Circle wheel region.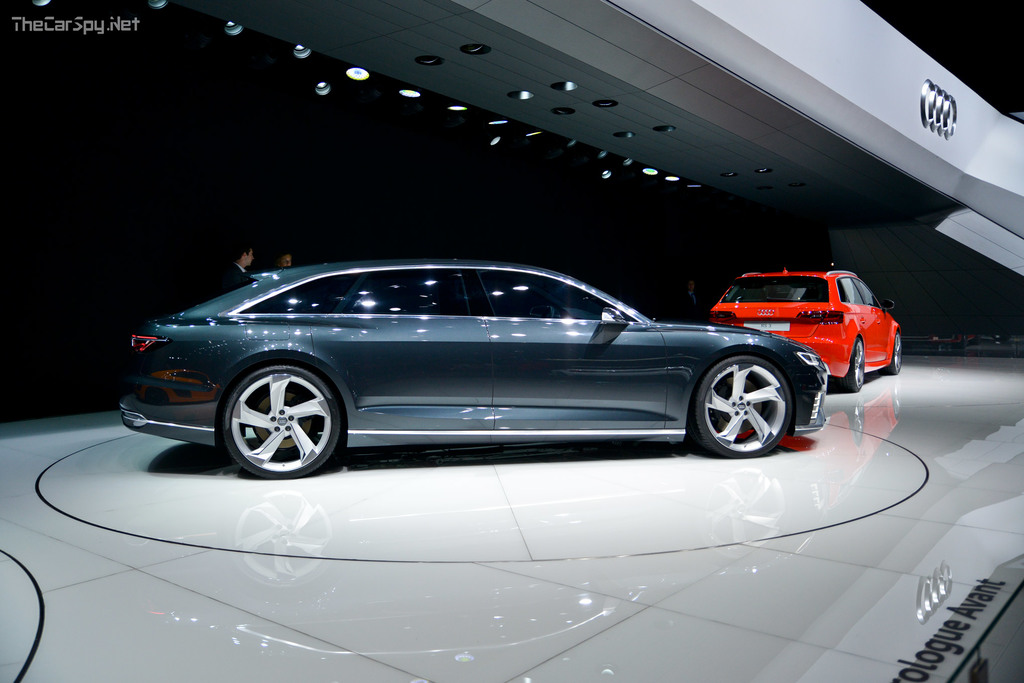
Region: pyautogui.locateOnScreen(210, 356, 342, 482).
